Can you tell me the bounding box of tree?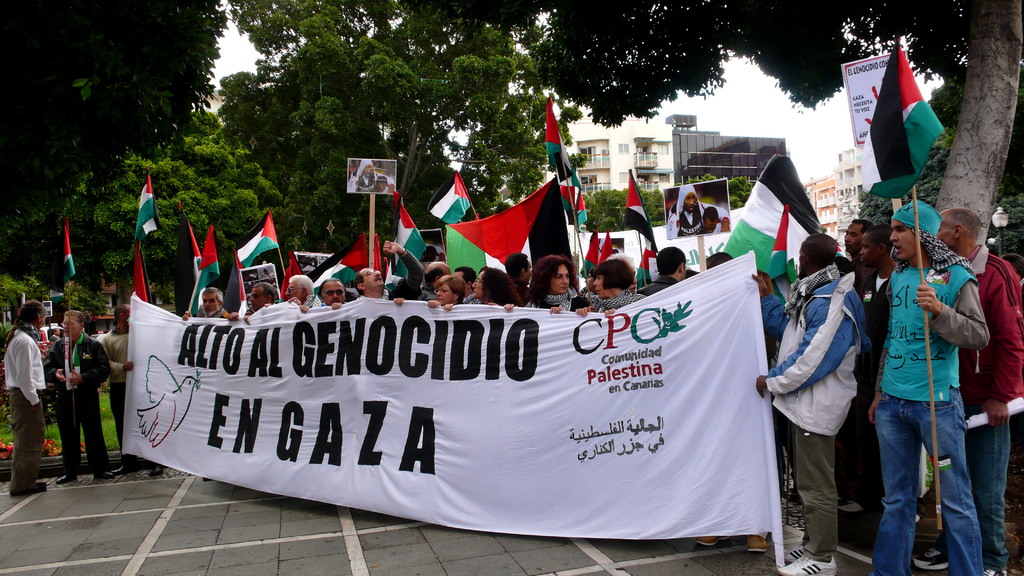
[left=0, top=0, right=228, bottom=225].
